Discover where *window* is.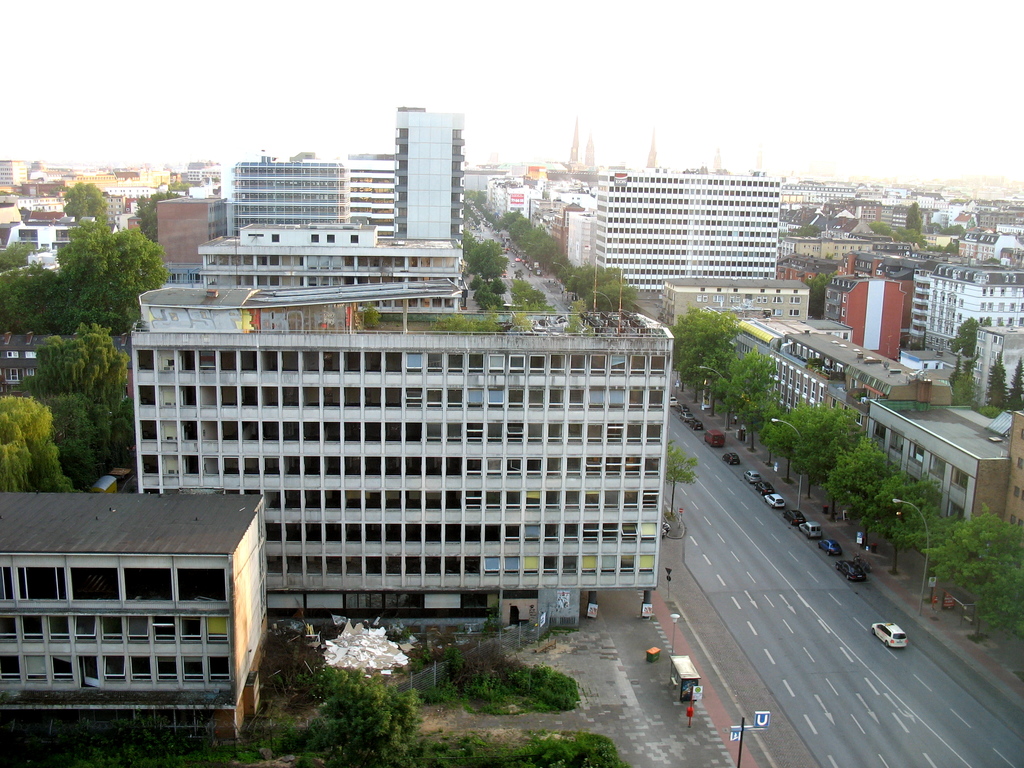
Discovered at <region>125, 569, 172, 601</region>.
